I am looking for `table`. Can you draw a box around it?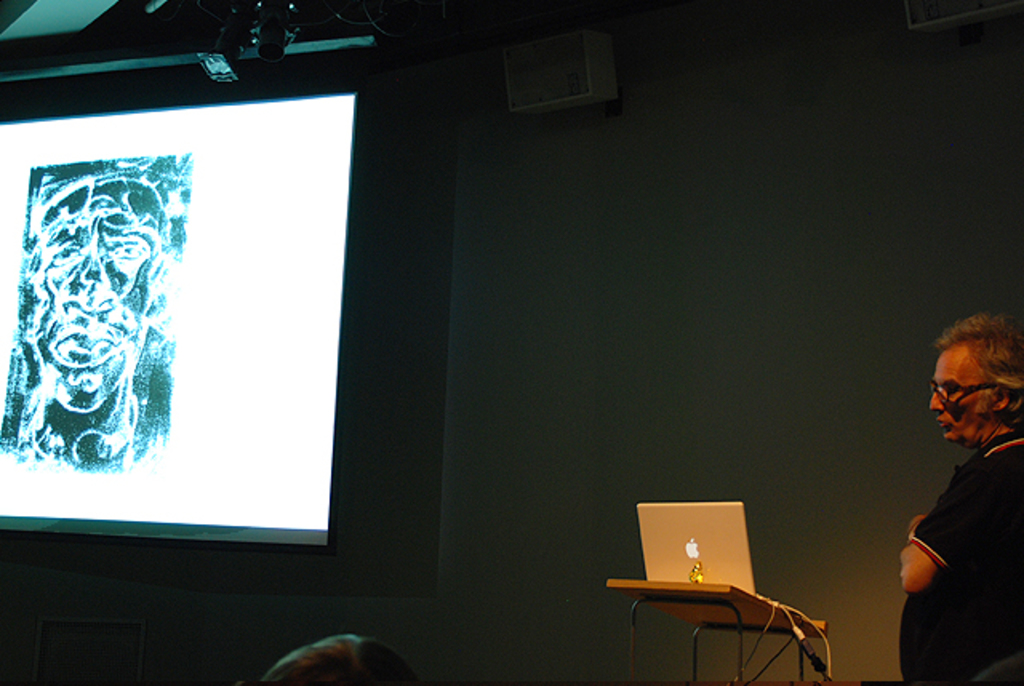
Sure, the bounding box is bbox=(622, 520, 802, 657).
